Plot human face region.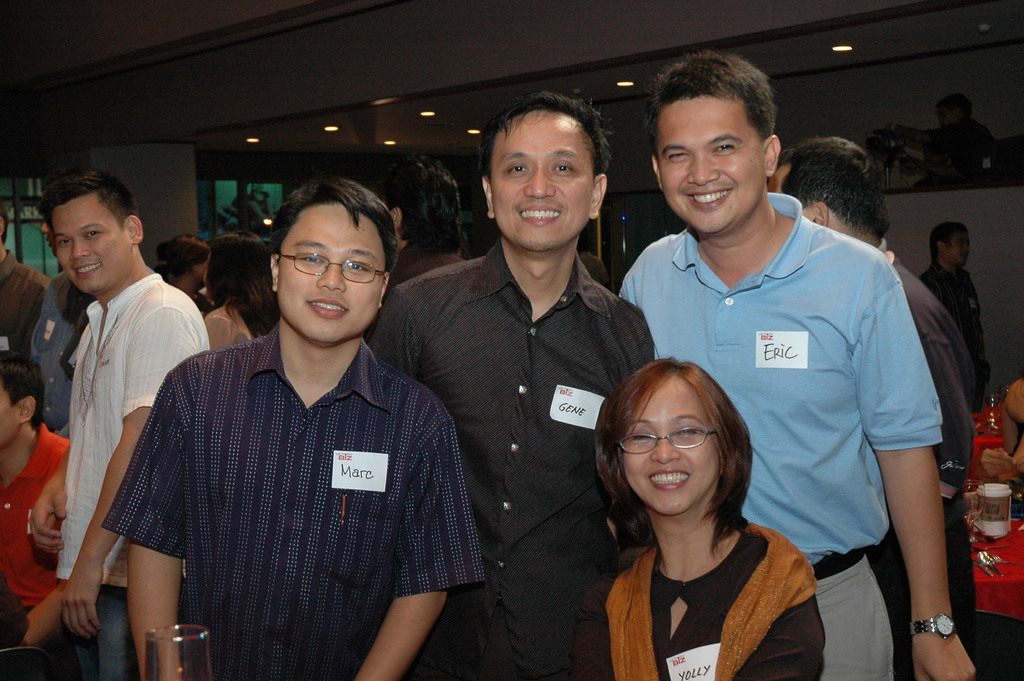
Plotted at box(276, 204, 381, 343).
